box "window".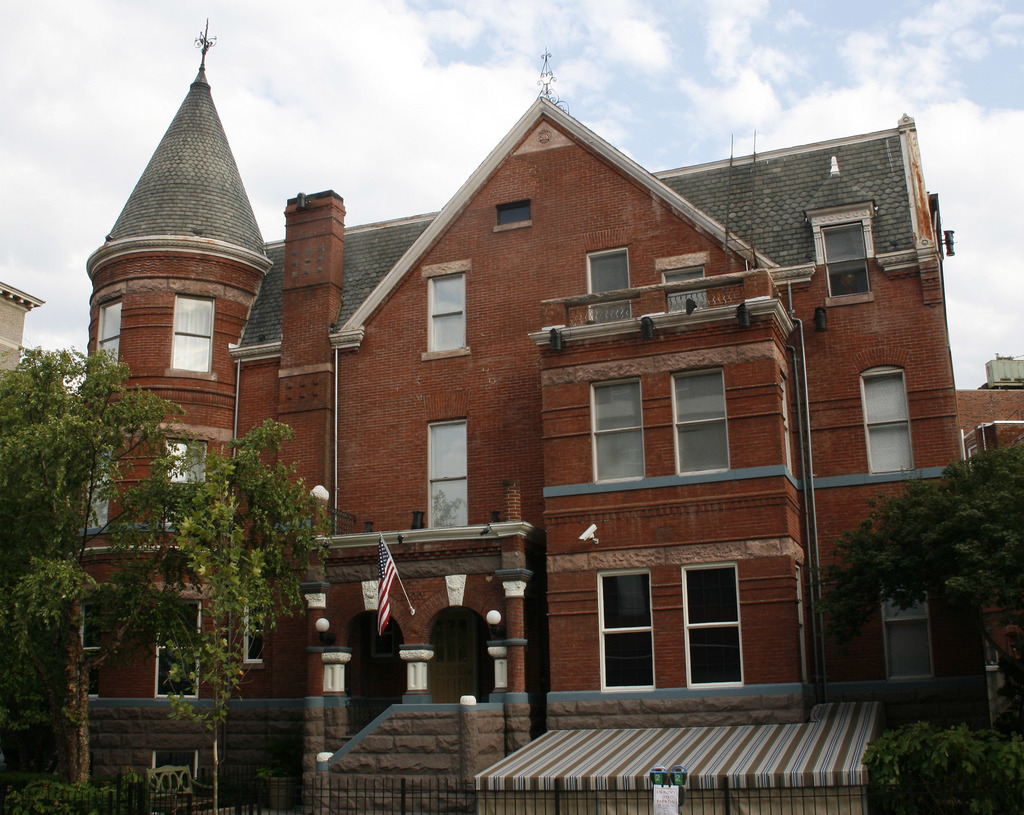
<box>672,367,729,477</box>.
